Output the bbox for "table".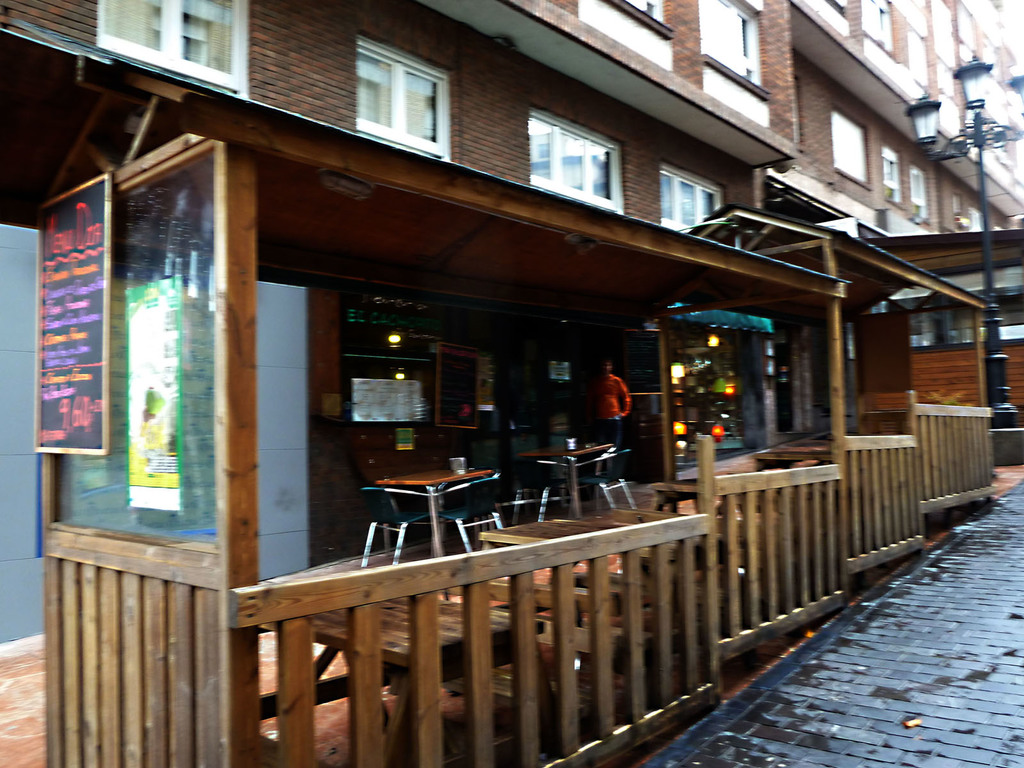
select_region(259, 617, 580, 767).
